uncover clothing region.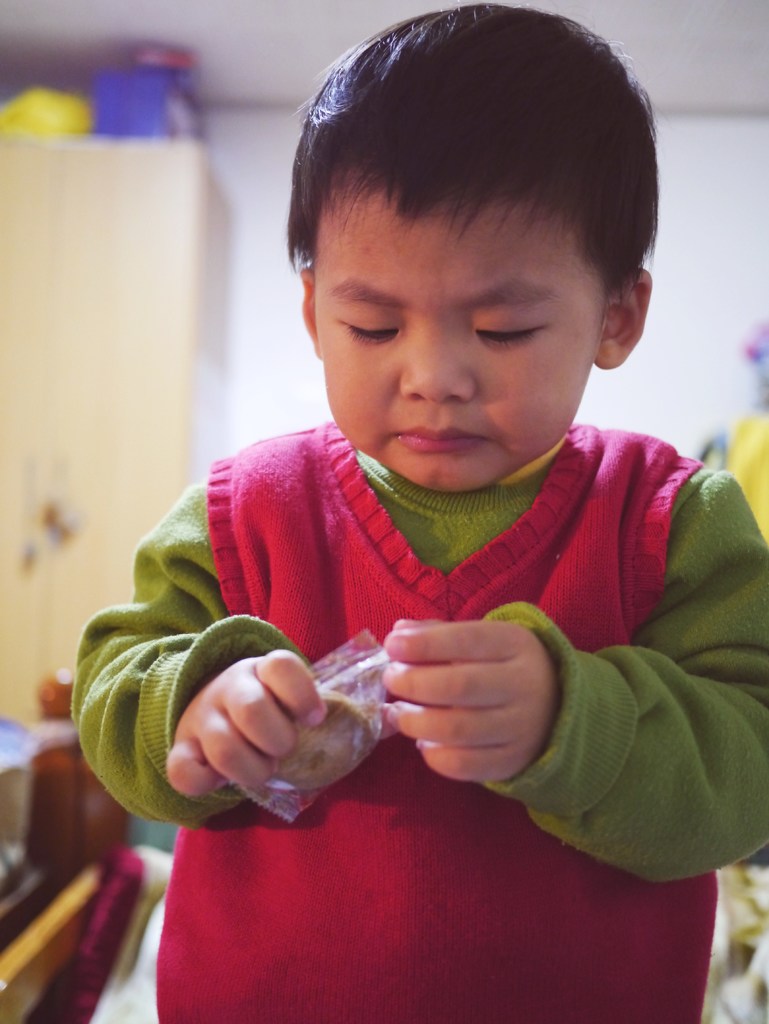
Uncovered: box(70, 417, 768, 1023).
